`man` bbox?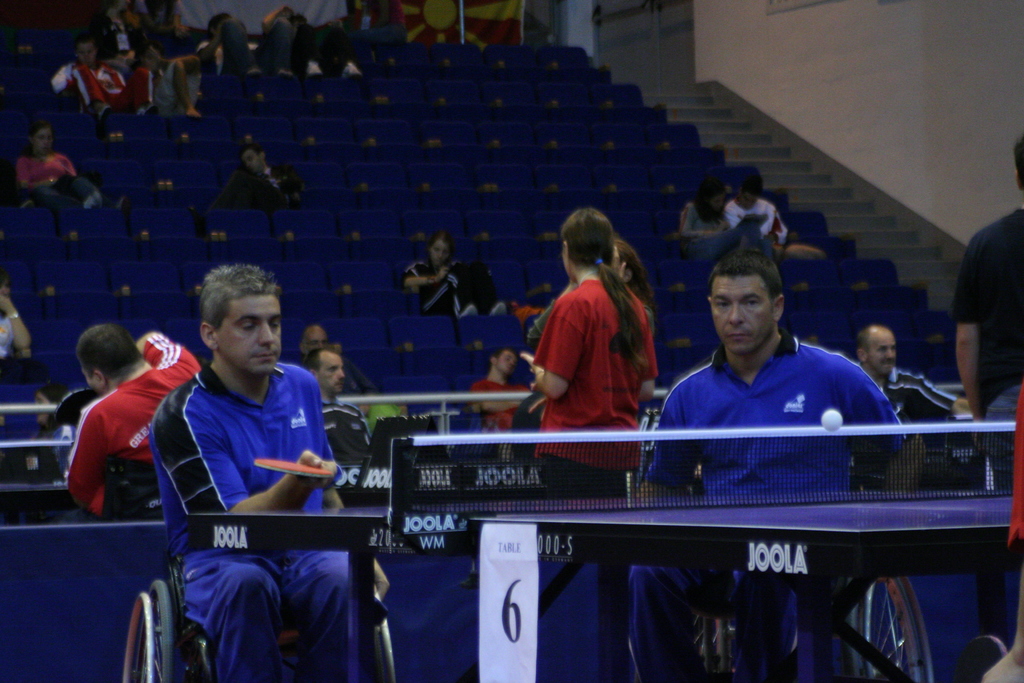
300,350,380,468
